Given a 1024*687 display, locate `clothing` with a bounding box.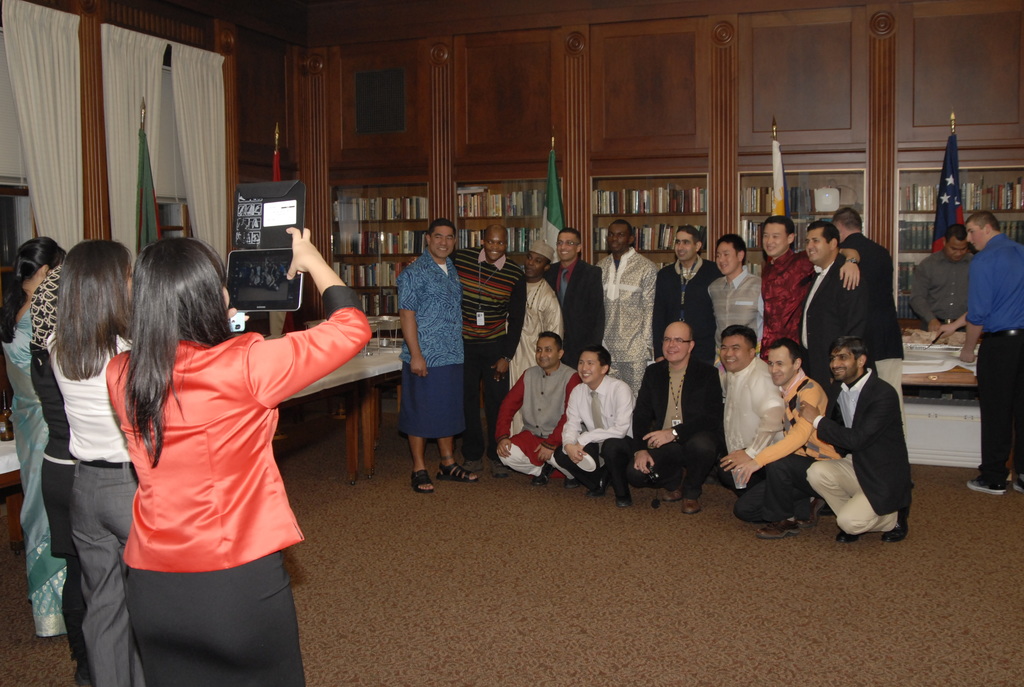
Located: locate(104, 336, 376, 686).
